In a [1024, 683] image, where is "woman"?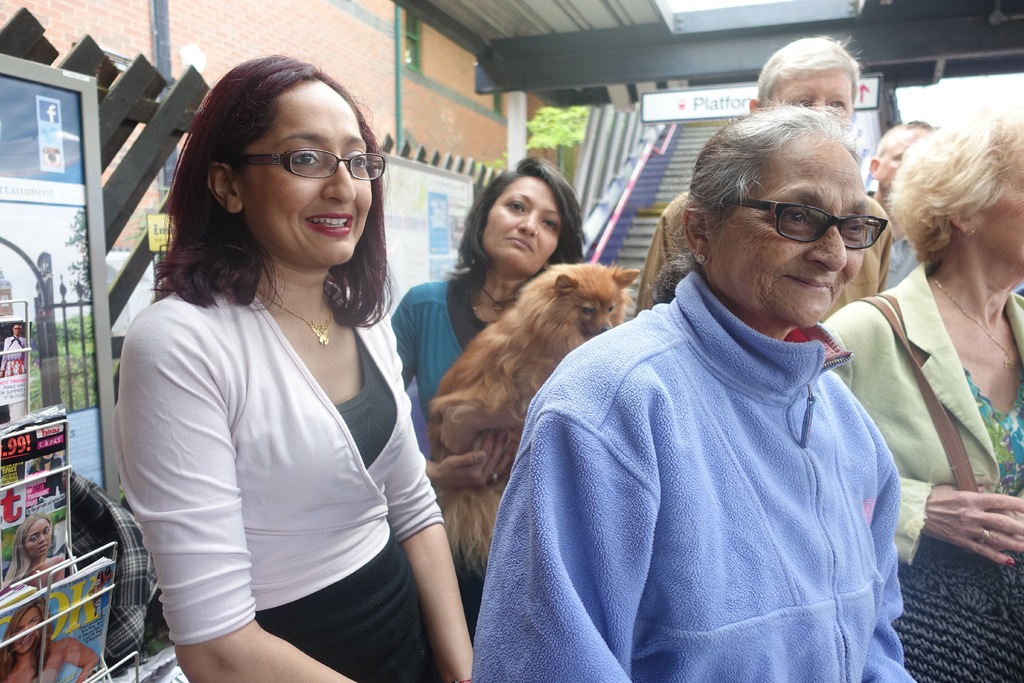
<bbox>824, 99, 1023, 682</bbox>.
